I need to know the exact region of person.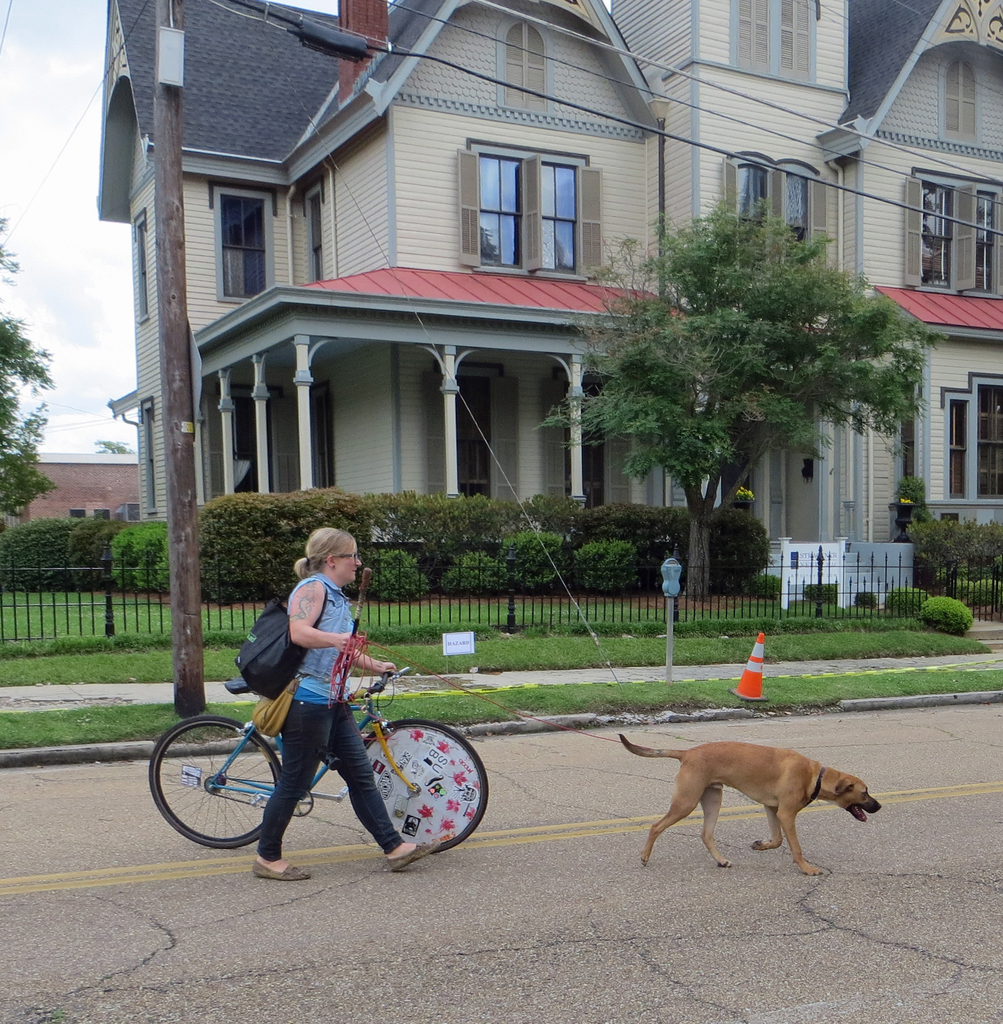
Region: (205, 536, 425, 851).
